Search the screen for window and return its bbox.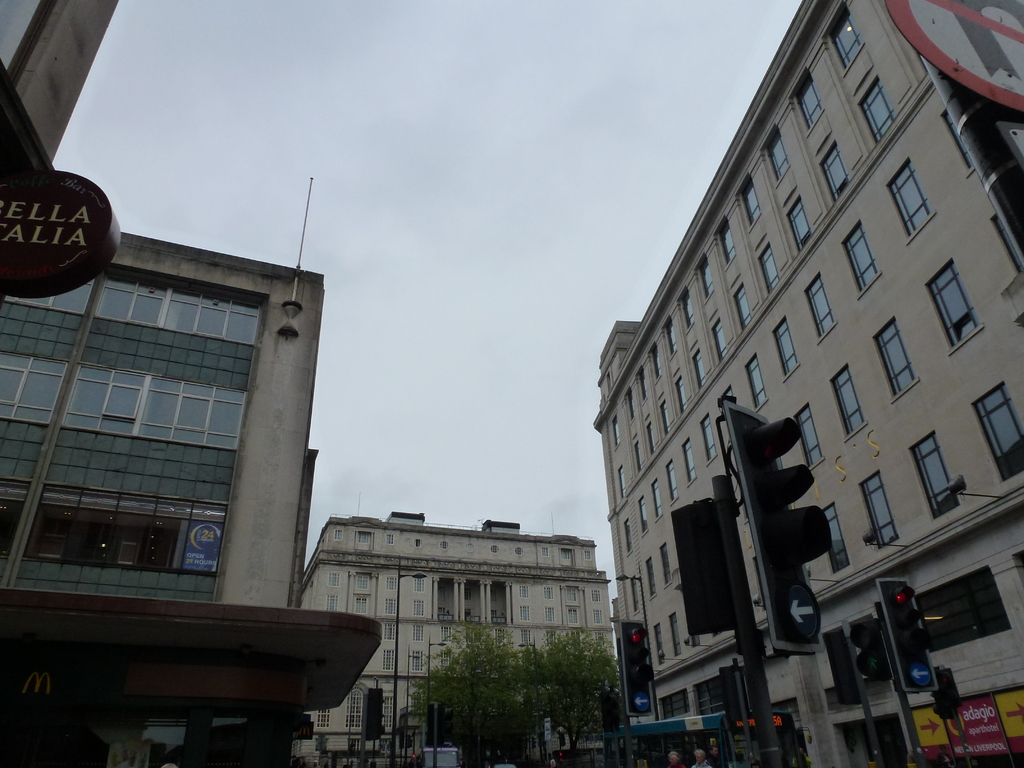
Found: l=589, t=610, r=602, b=623.
